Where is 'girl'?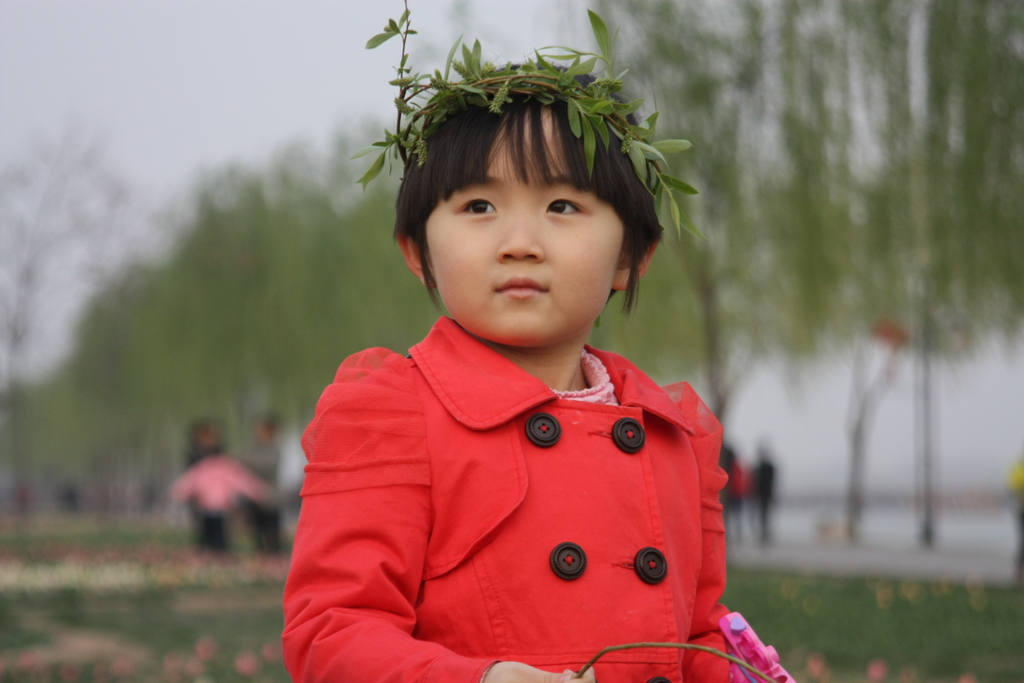
281,55,752,682.
